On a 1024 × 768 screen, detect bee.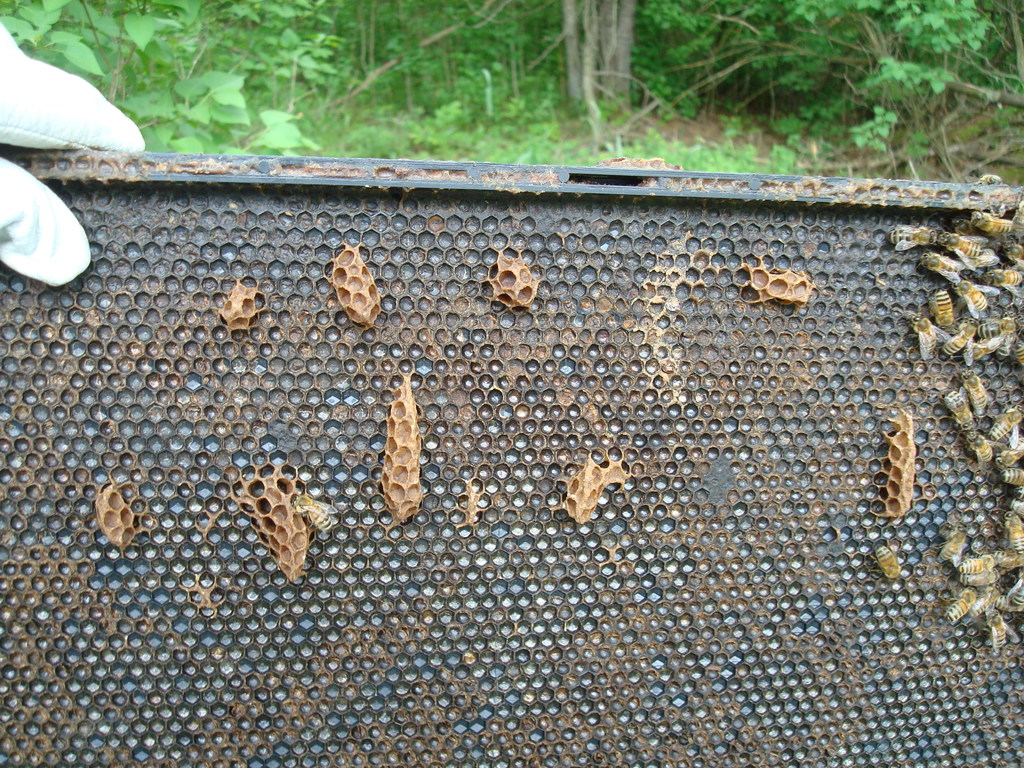
(x1=966, y1=312, x2=1010, y2=365).
